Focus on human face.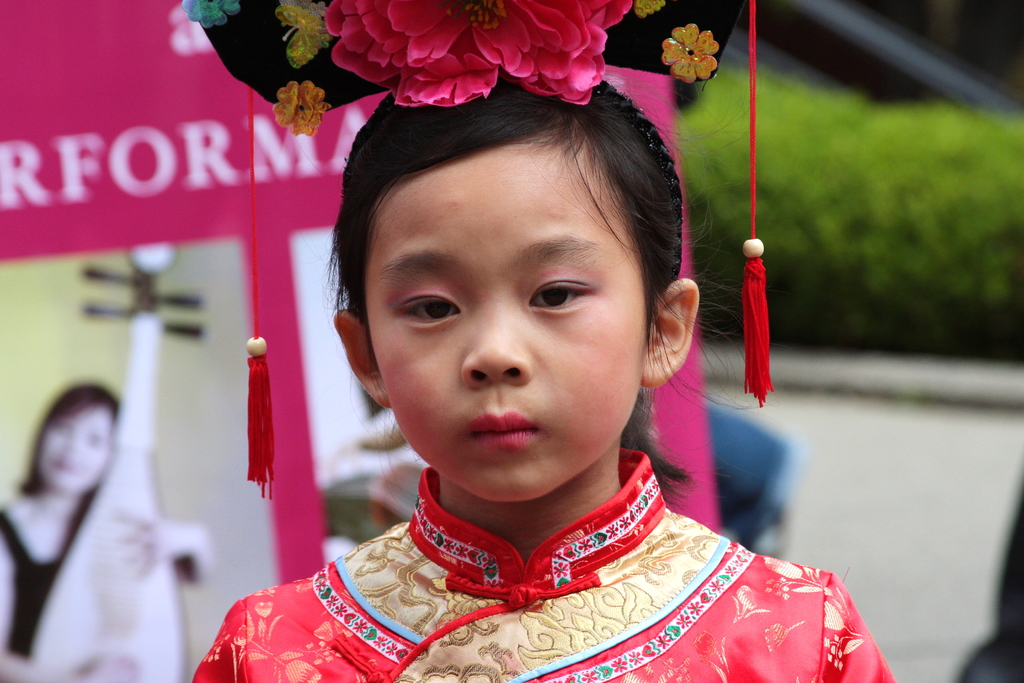
Focused at 367,123,664,523.
